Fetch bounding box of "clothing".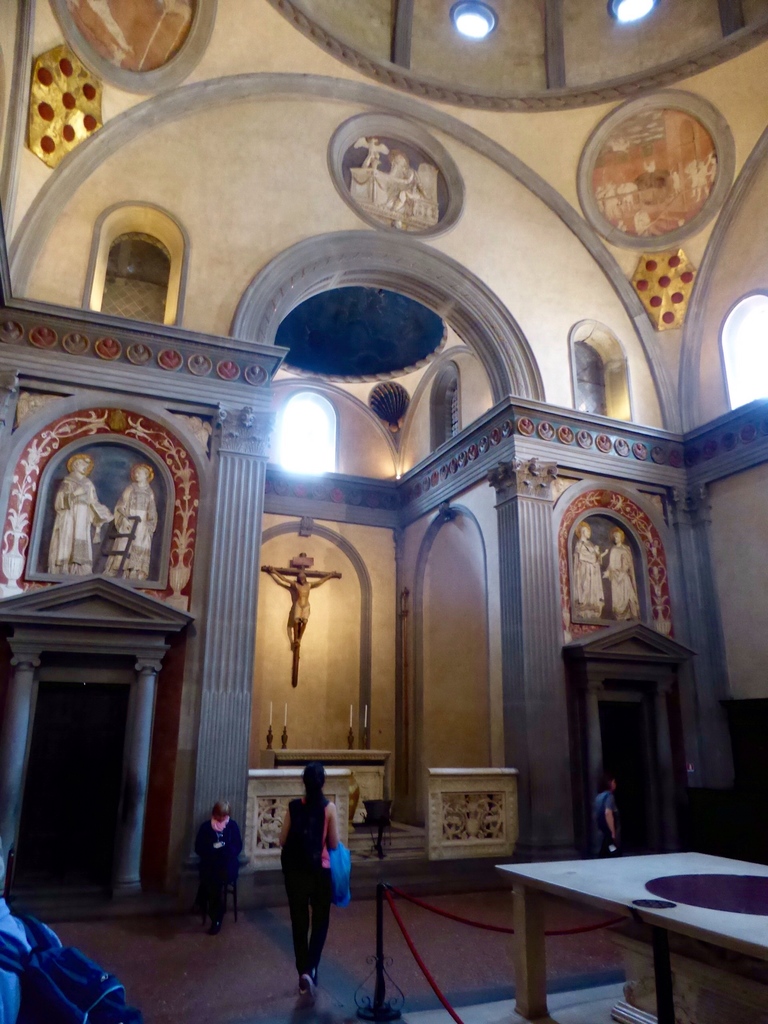
Bbox: [left=50, top=468, right=115, bottom=575].
